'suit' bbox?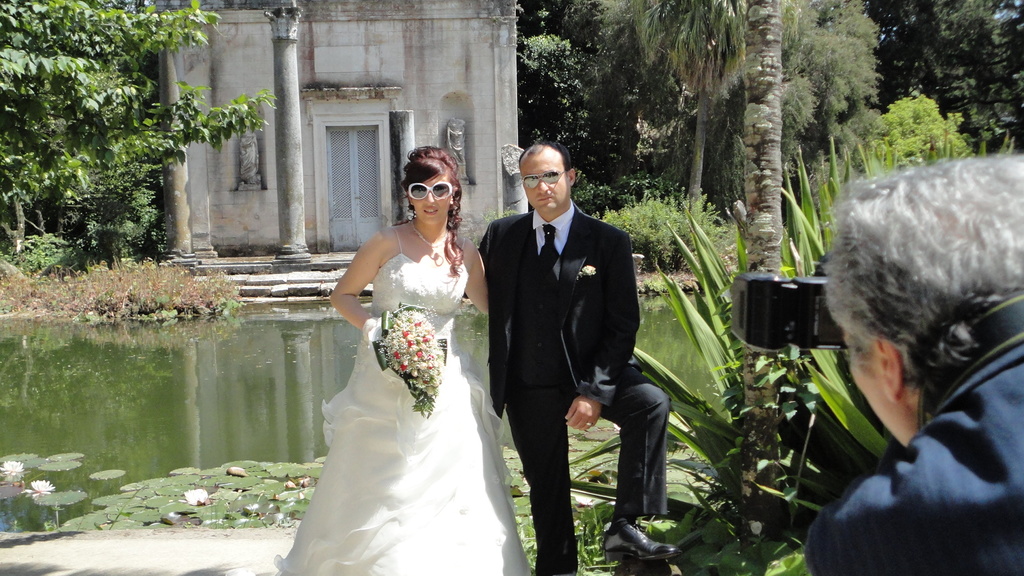
492,145,652,563
